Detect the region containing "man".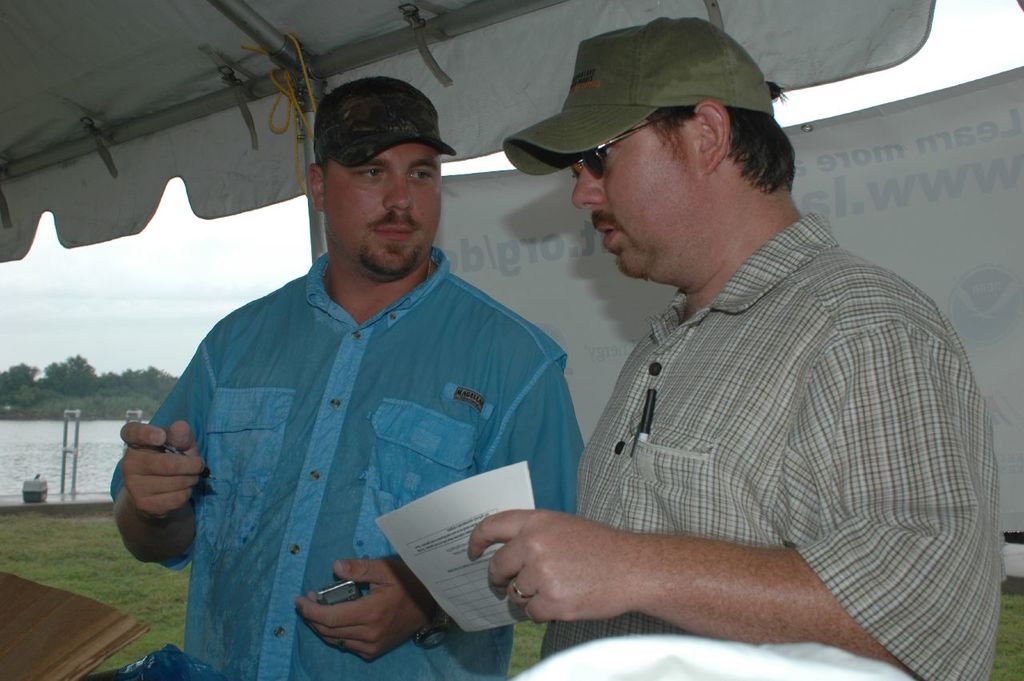
bbox=(466, 17, 1000, 680).
